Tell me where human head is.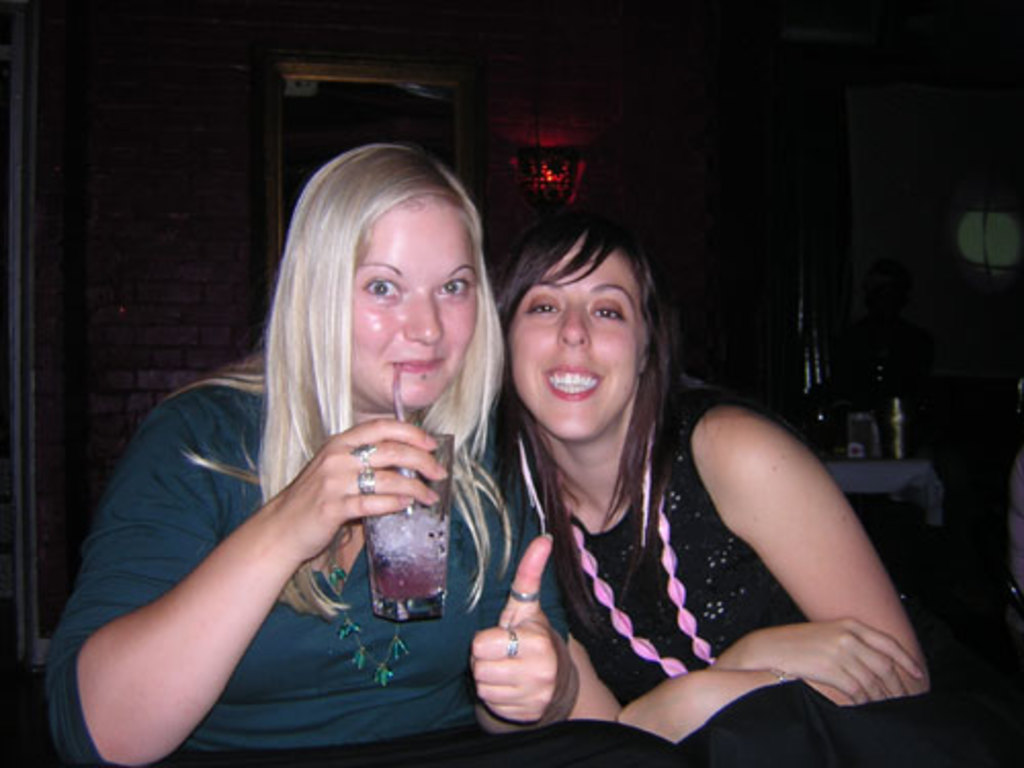
human head is at bbox=(258, 131, 492, 446).
